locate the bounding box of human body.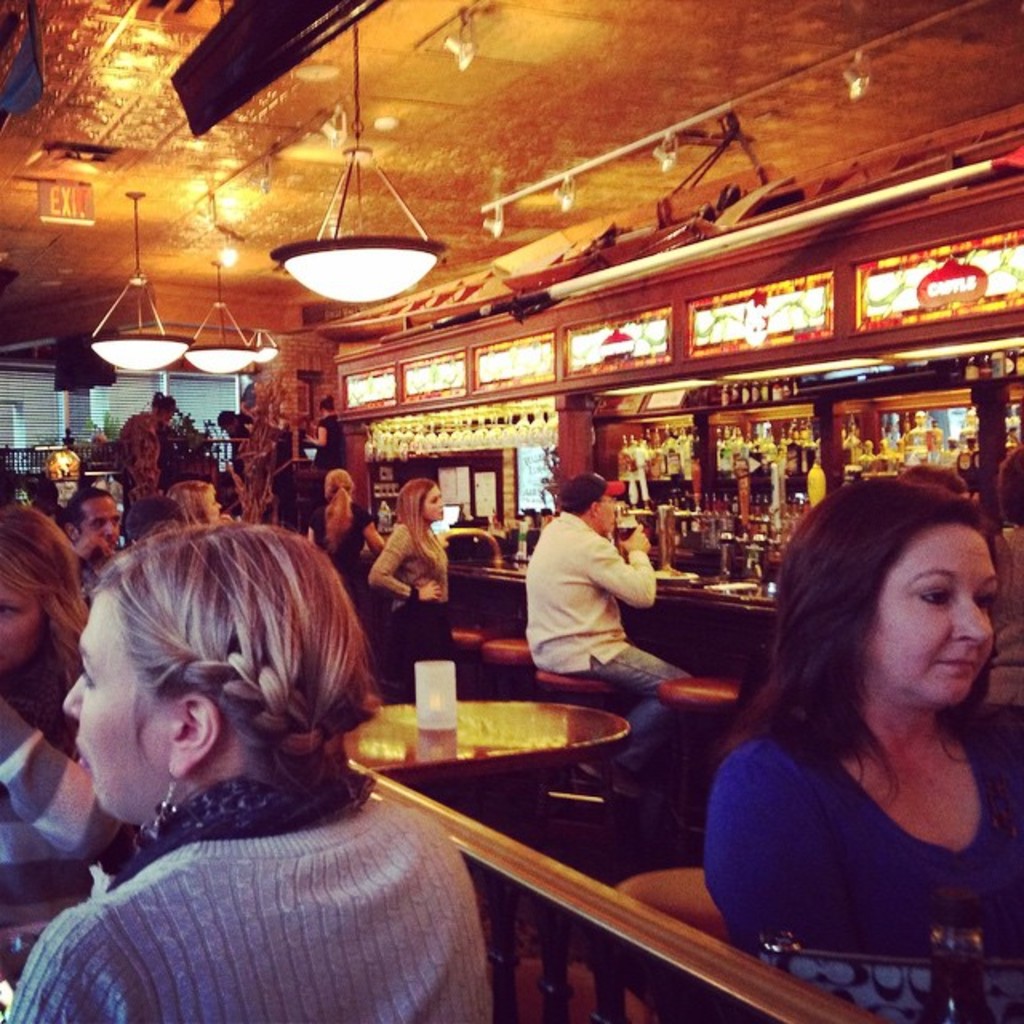
Bounding box: [61,478,136,595].
